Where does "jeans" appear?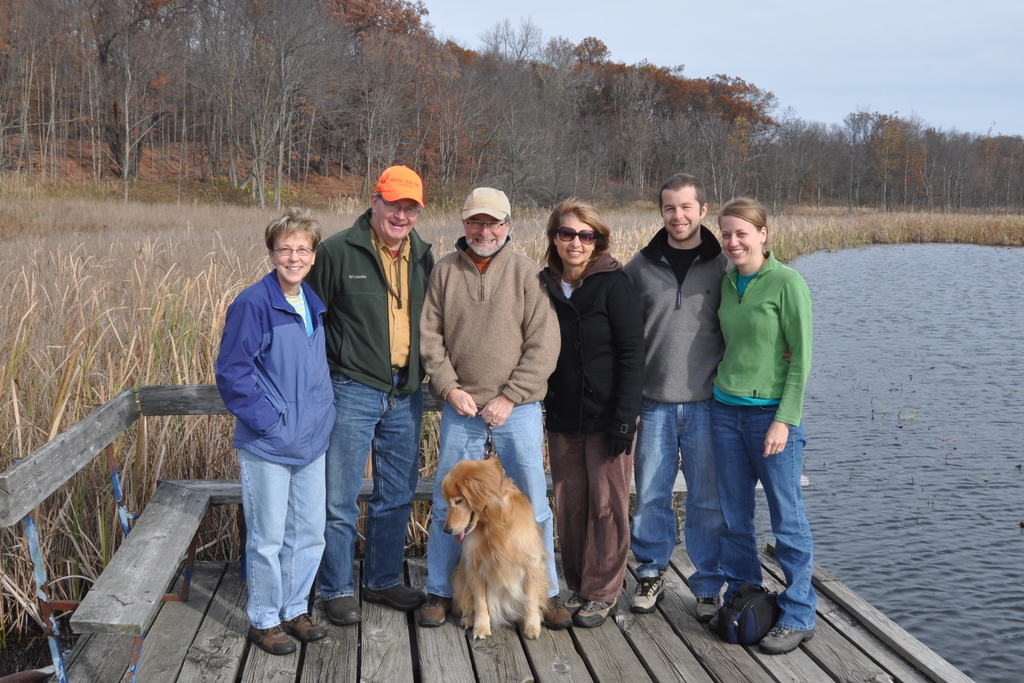
Appears at (422,396,559,593).
